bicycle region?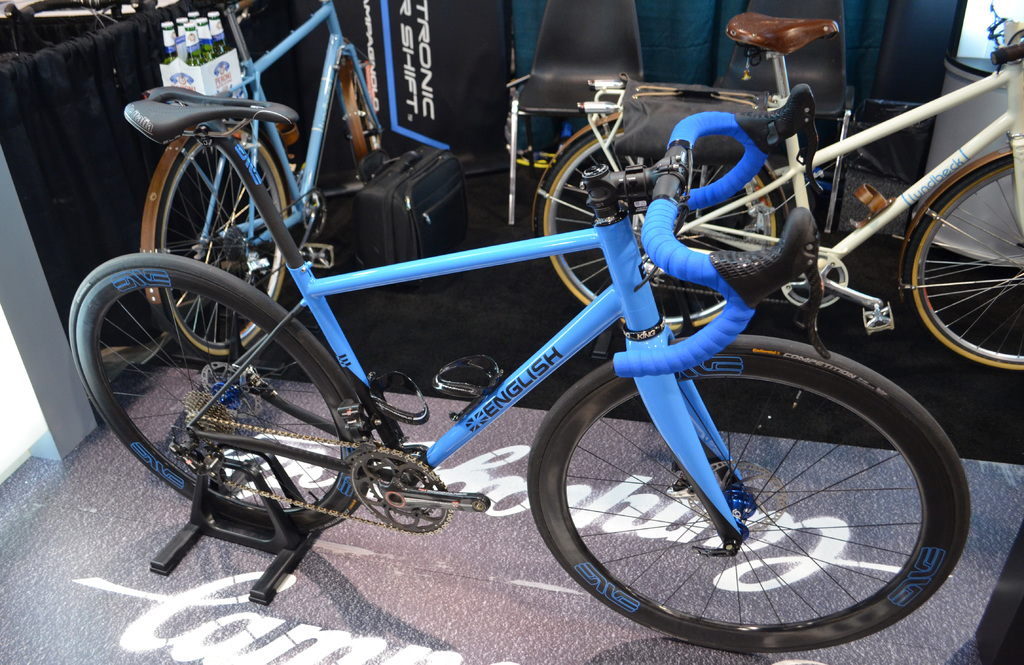
[143, 0, 388, 362]
